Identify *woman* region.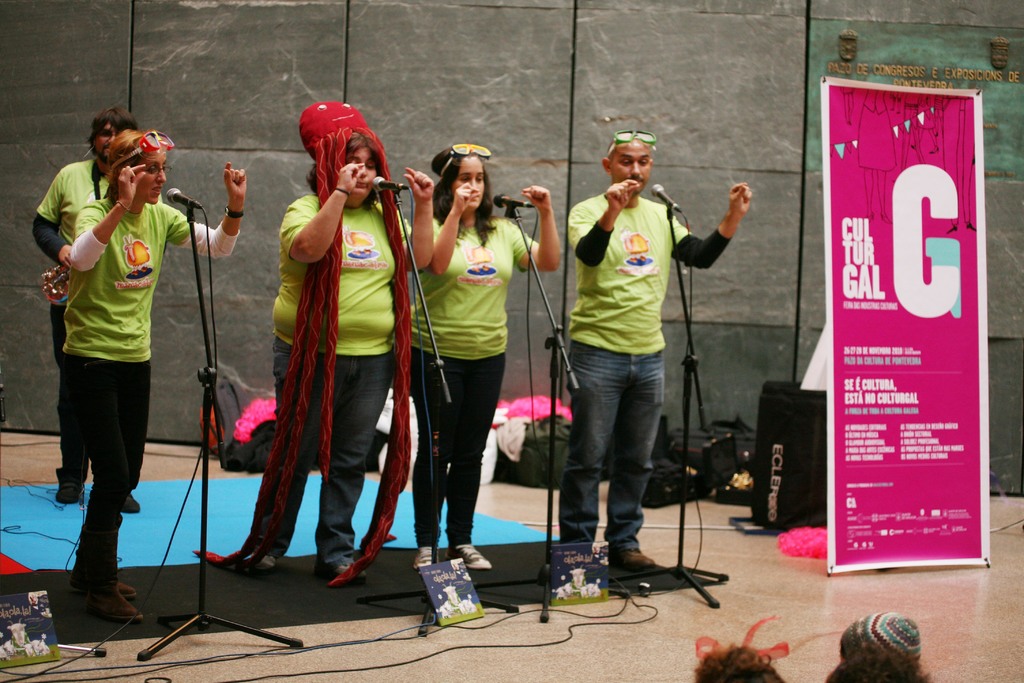
Region: pyautogui.locateOnScreen(253, 128, 416, 619).
